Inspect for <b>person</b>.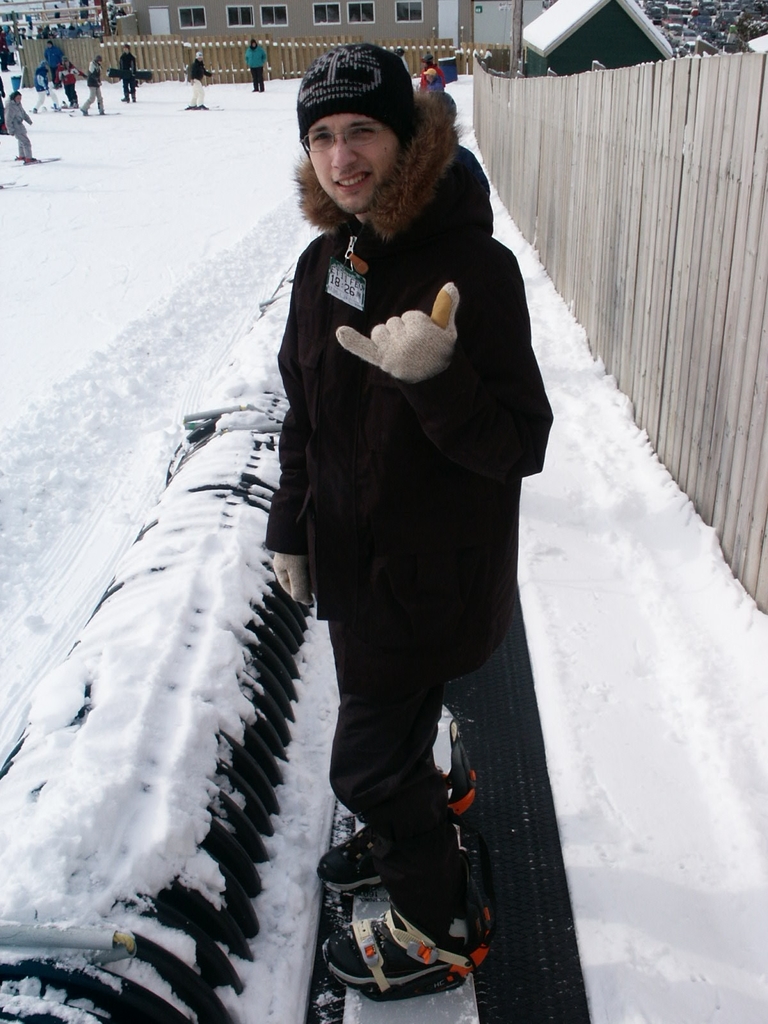
Inspection: 114 42 138 102.
